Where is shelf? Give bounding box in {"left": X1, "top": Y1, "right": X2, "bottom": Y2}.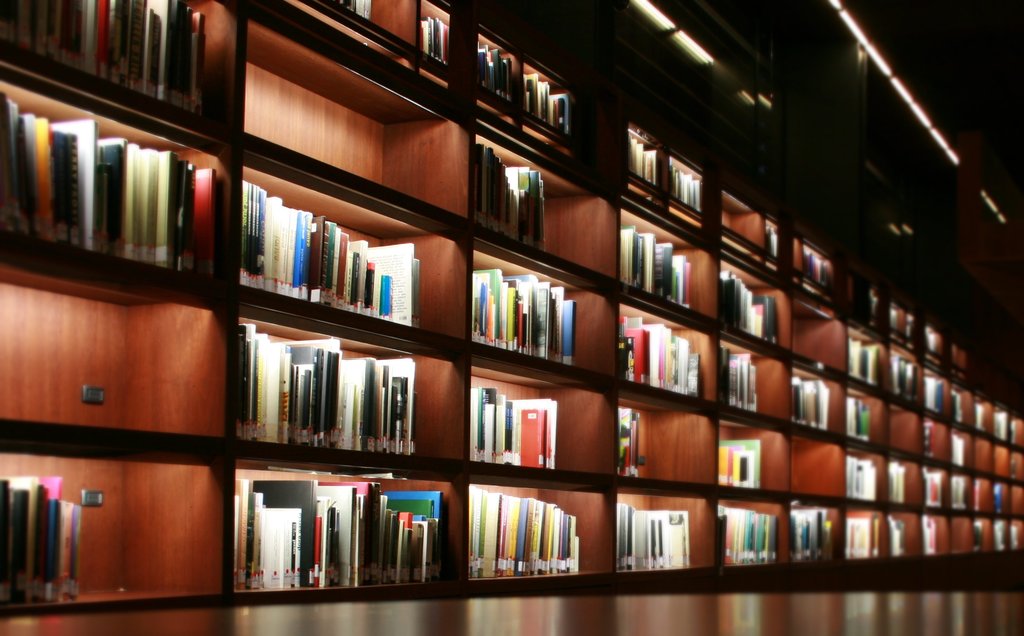
{"left": 0, "top": 240, "right": 252, "bottom": 468}.
